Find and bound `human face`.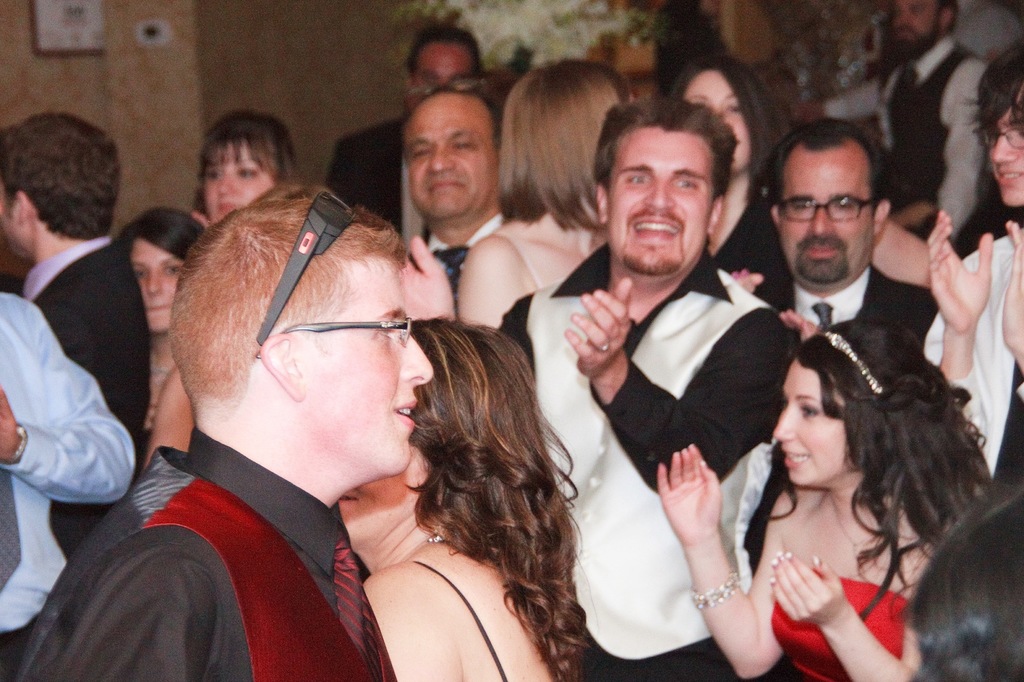
Bound: 301,257,433,477.
